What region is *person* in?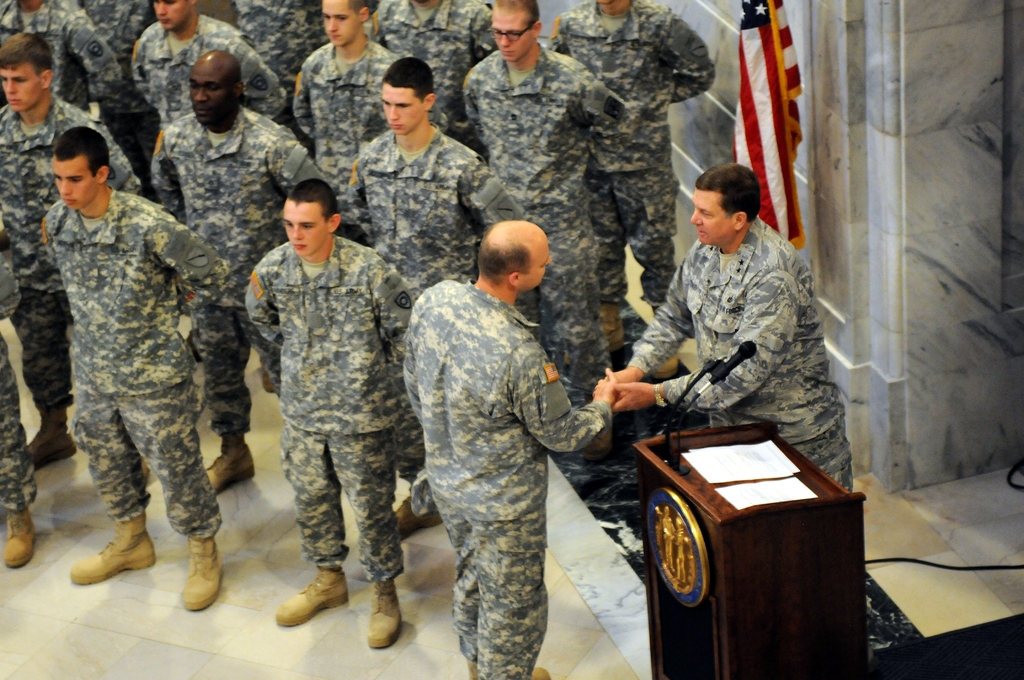
(127,0,349,188).
